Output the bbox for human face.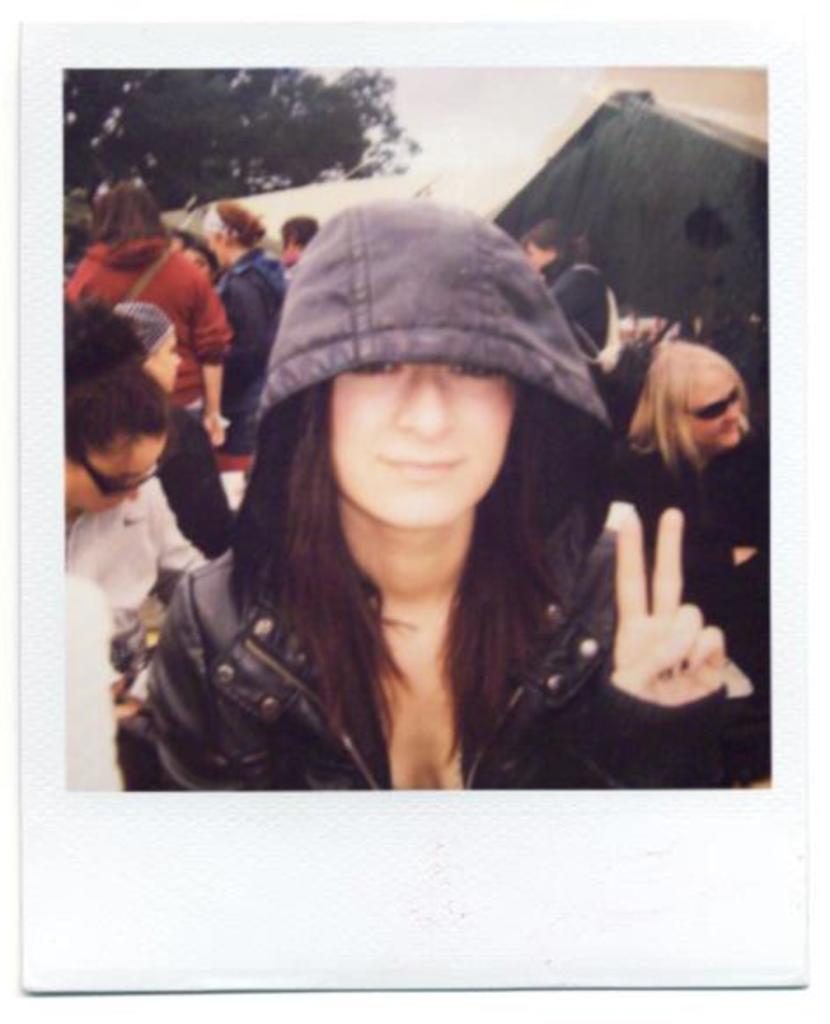
[280, 236, 292, 262].
